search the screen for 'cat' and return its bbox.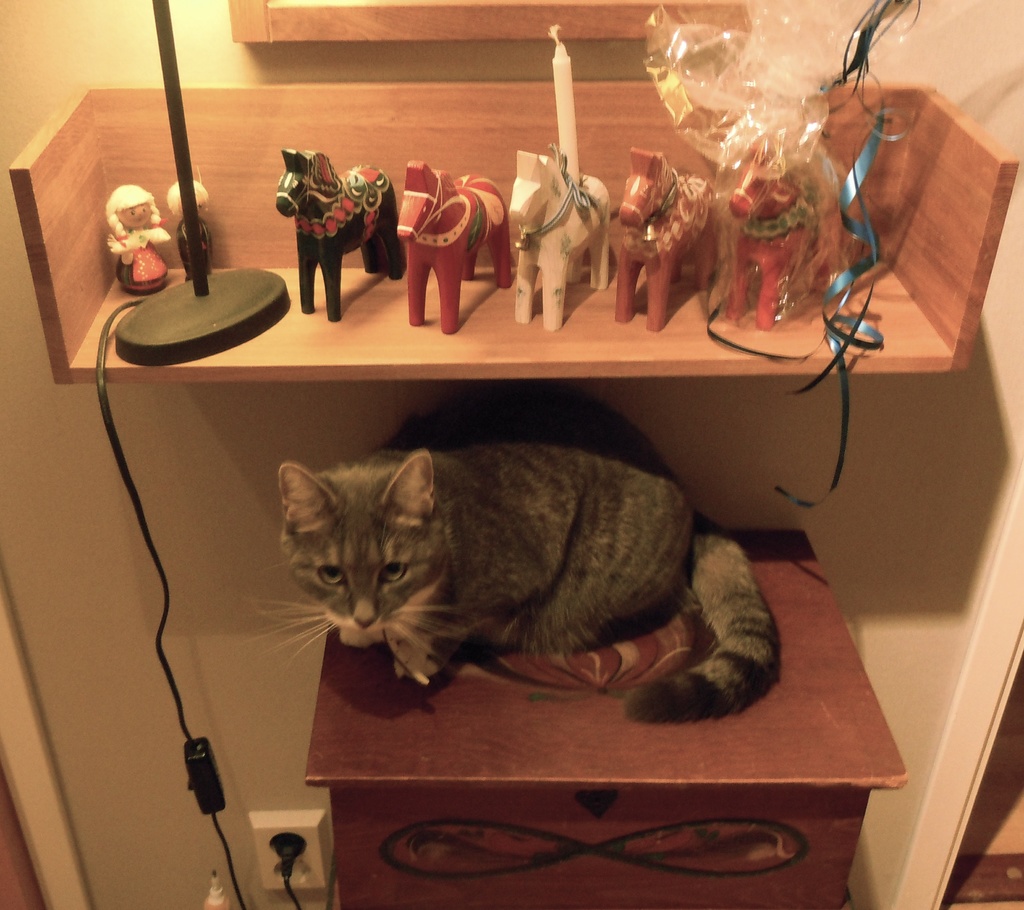
Found: <region>235, 386, 781, 720</region>.
